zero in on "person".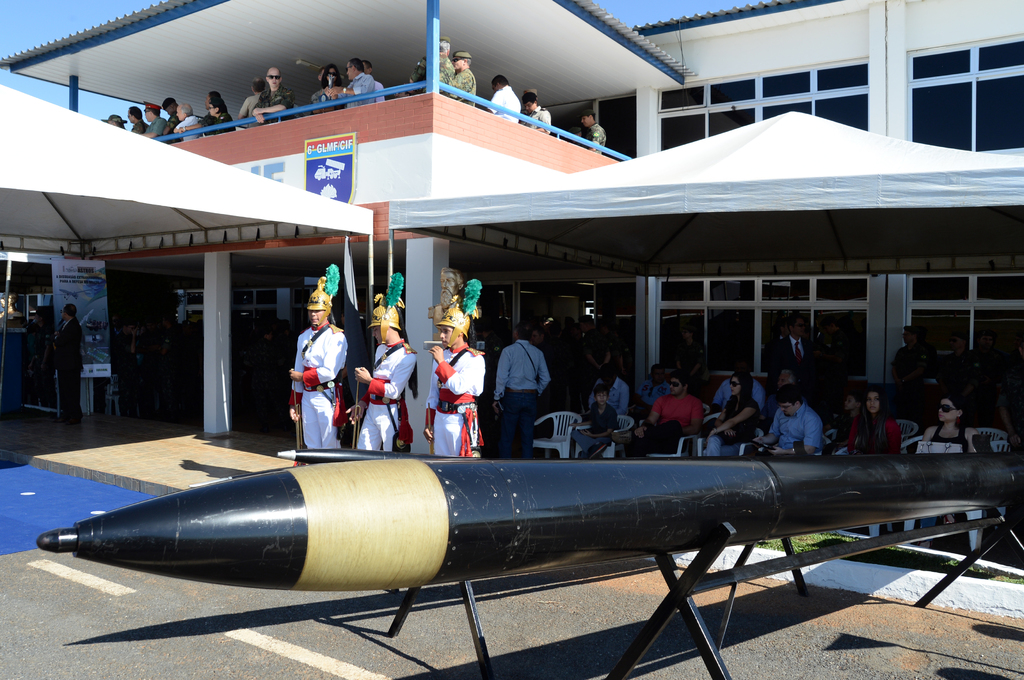
Zeroed in: BBox(704, 370, 760, 459).
